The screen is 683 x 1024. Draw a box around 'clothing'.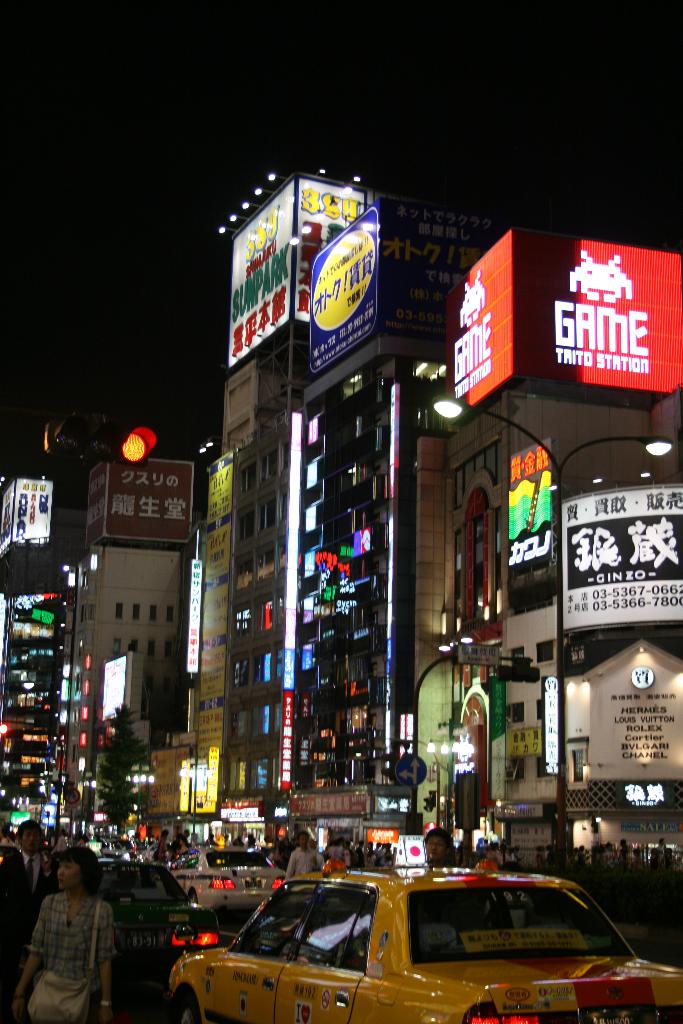
(60, 835, 65, 849).
